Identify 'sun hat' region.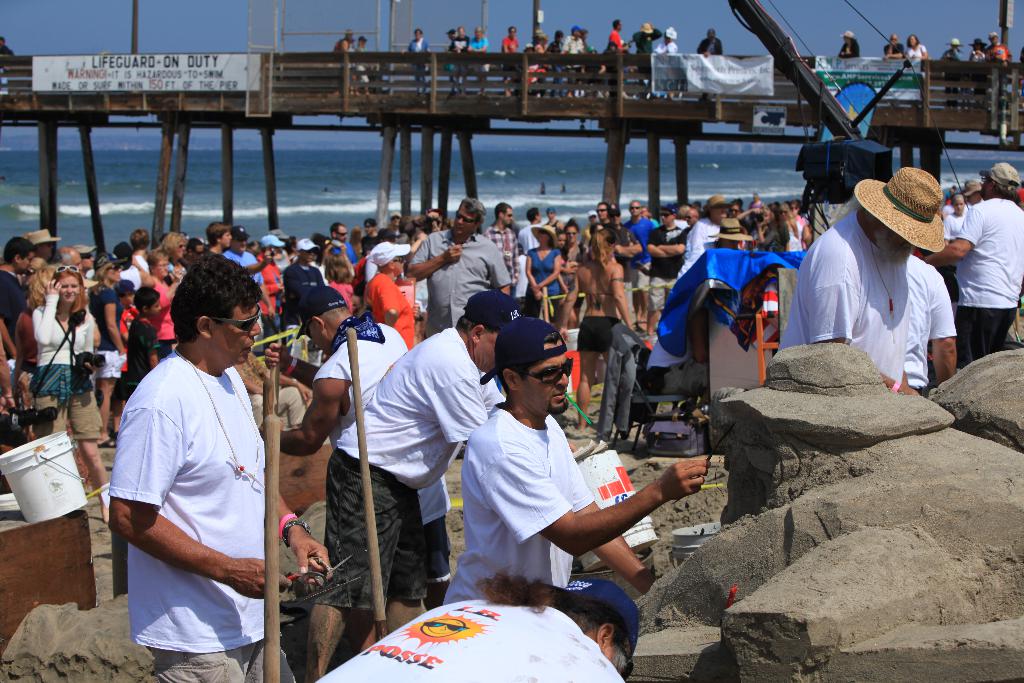
Region: <bbox>698, 191, 726, 207</bbox>.
